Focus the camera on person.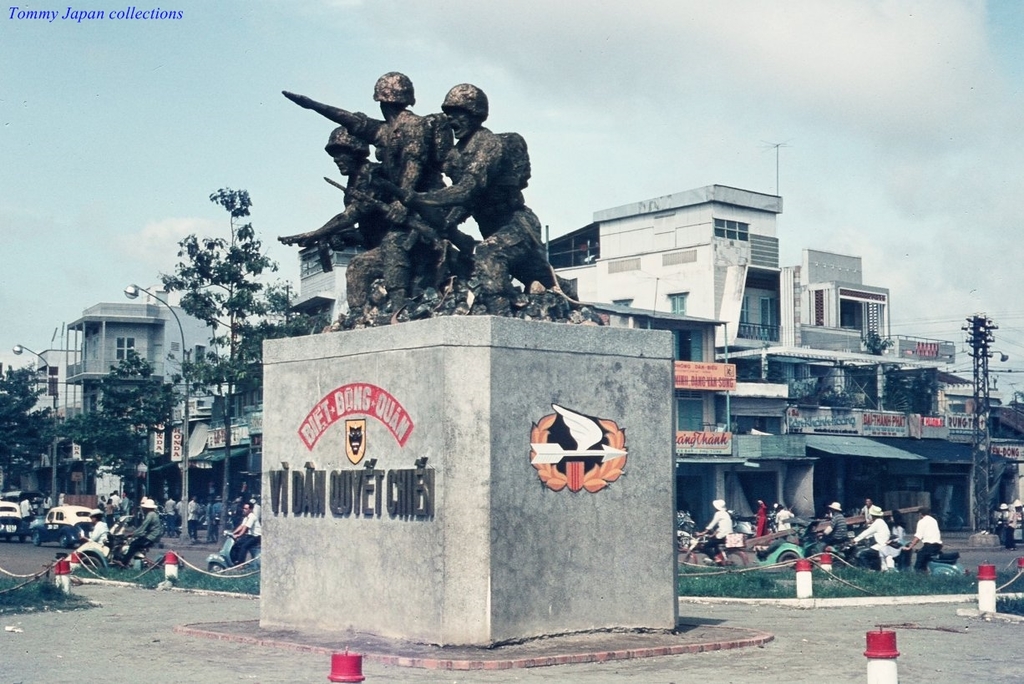
Focus region: box(205, 504, 217, 543).
